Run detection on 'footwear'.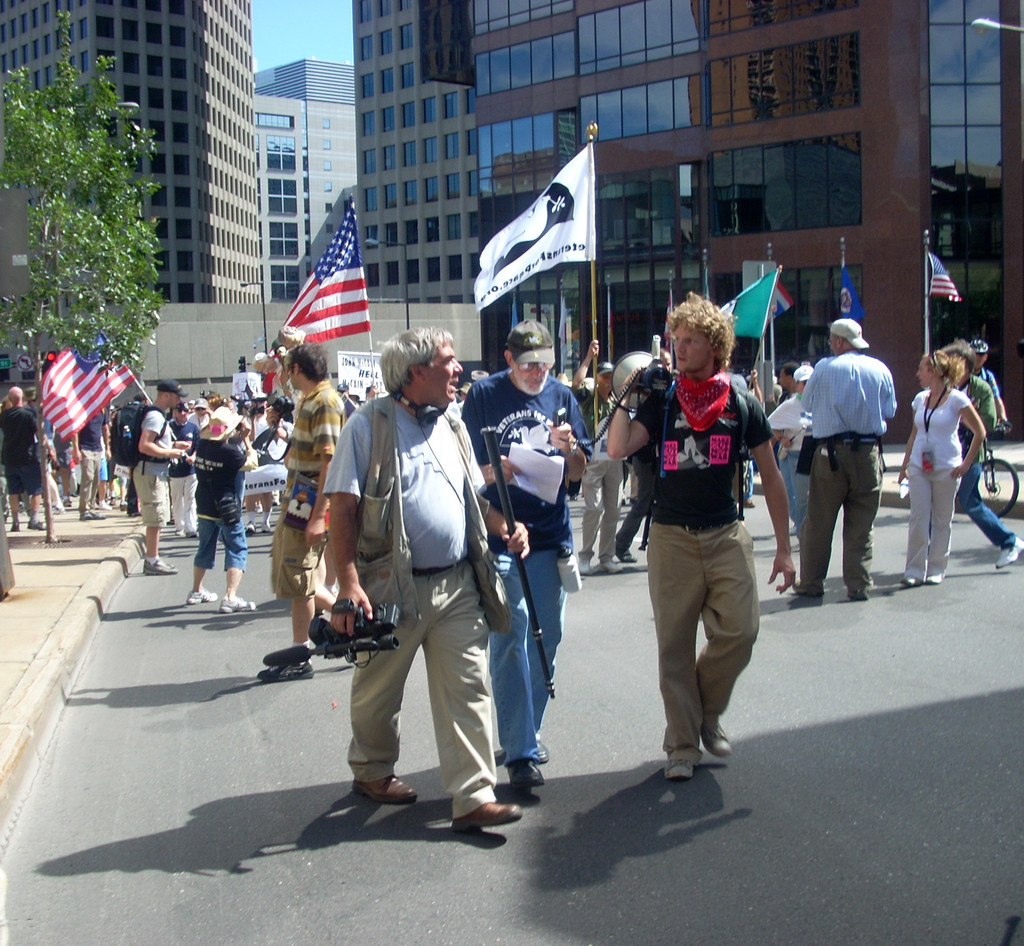
Result: (x1=449, y1=797, x2=523, y2=829).
